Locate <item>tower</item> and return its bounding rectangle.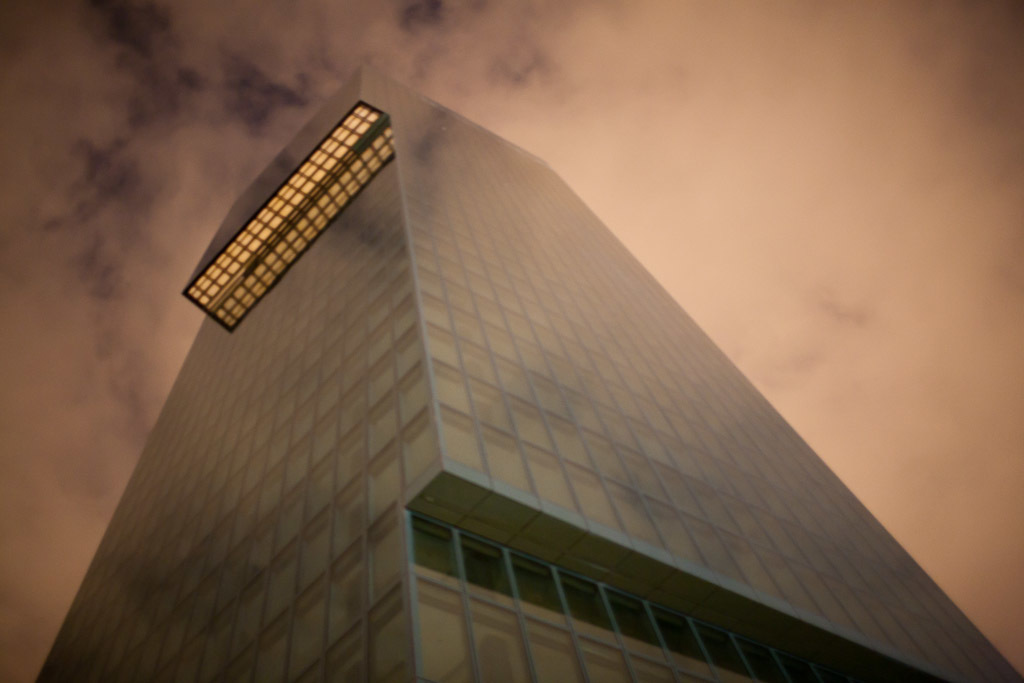
33,58,1023,682.
